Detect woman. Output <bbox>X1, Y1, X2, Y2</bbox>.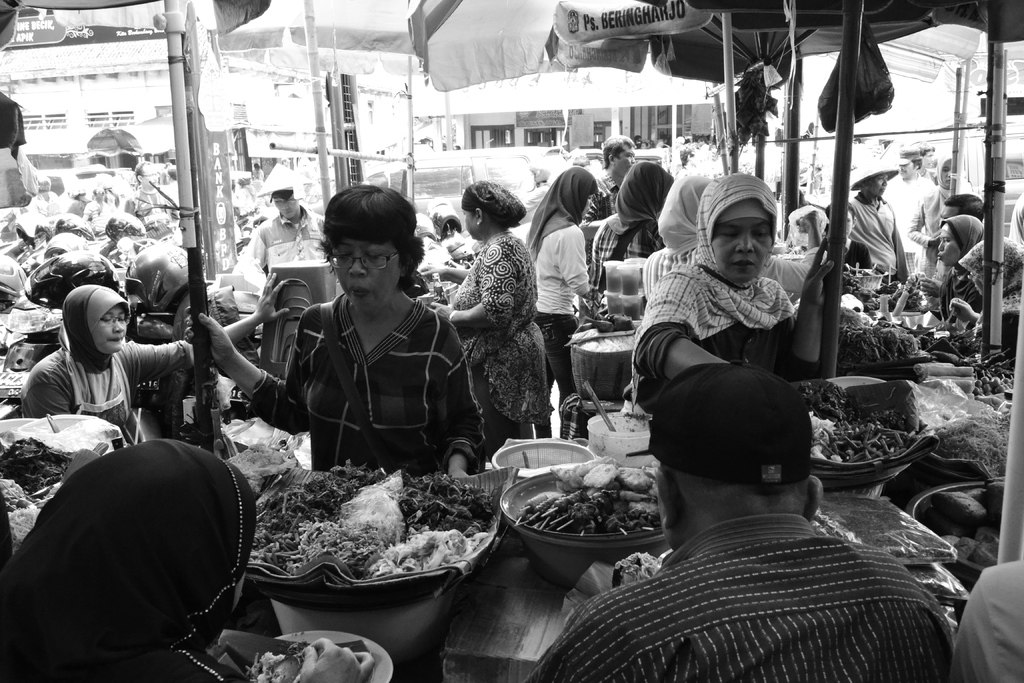
<bbox>234, 178, 261, 231</bbox>.
